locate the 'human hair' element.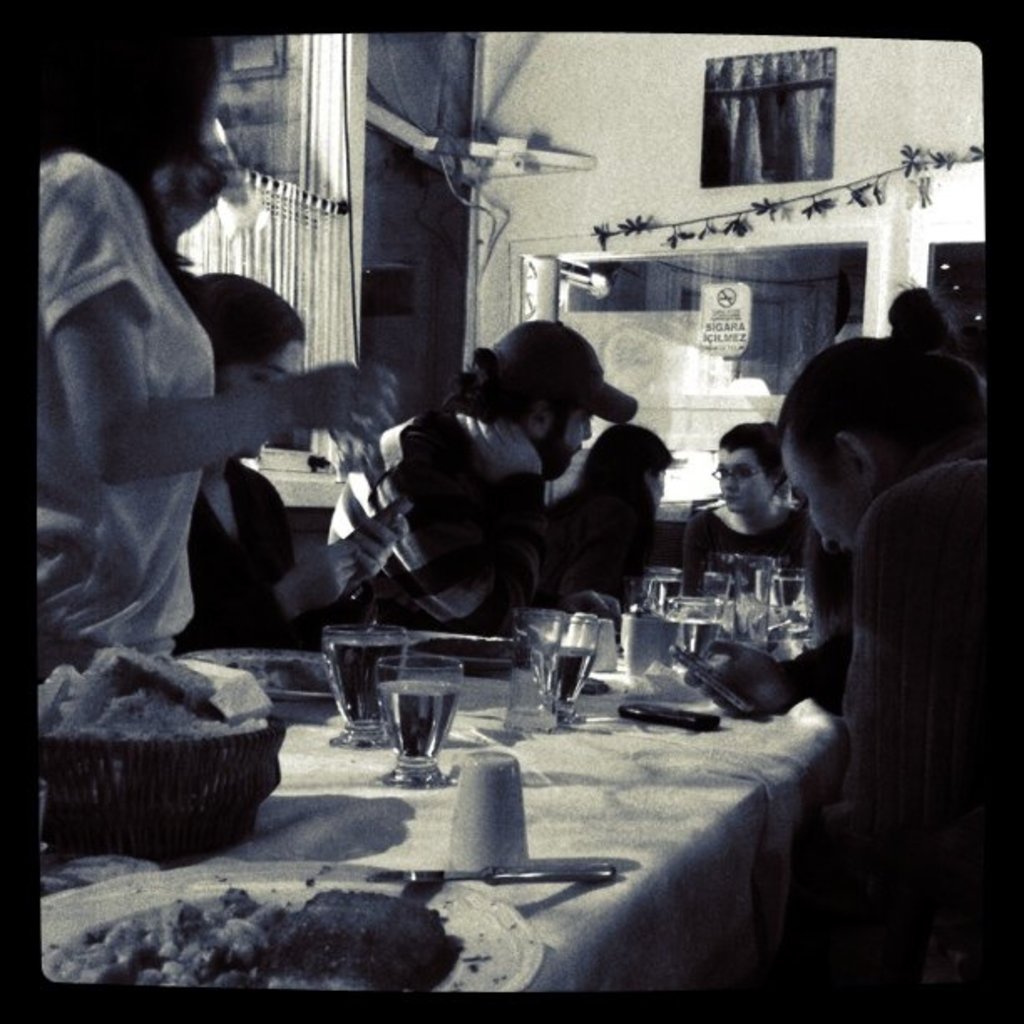
Element bbox: (887, 289, 957, 343).
